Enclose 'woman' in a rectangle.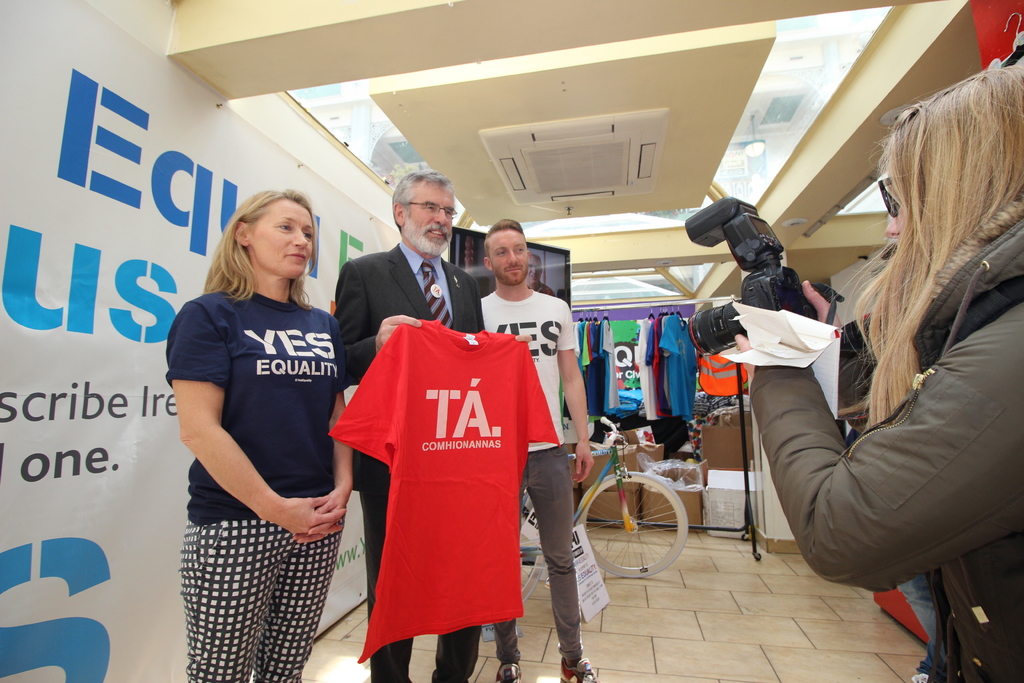
bbox=[728, 56, 1023, 682].
